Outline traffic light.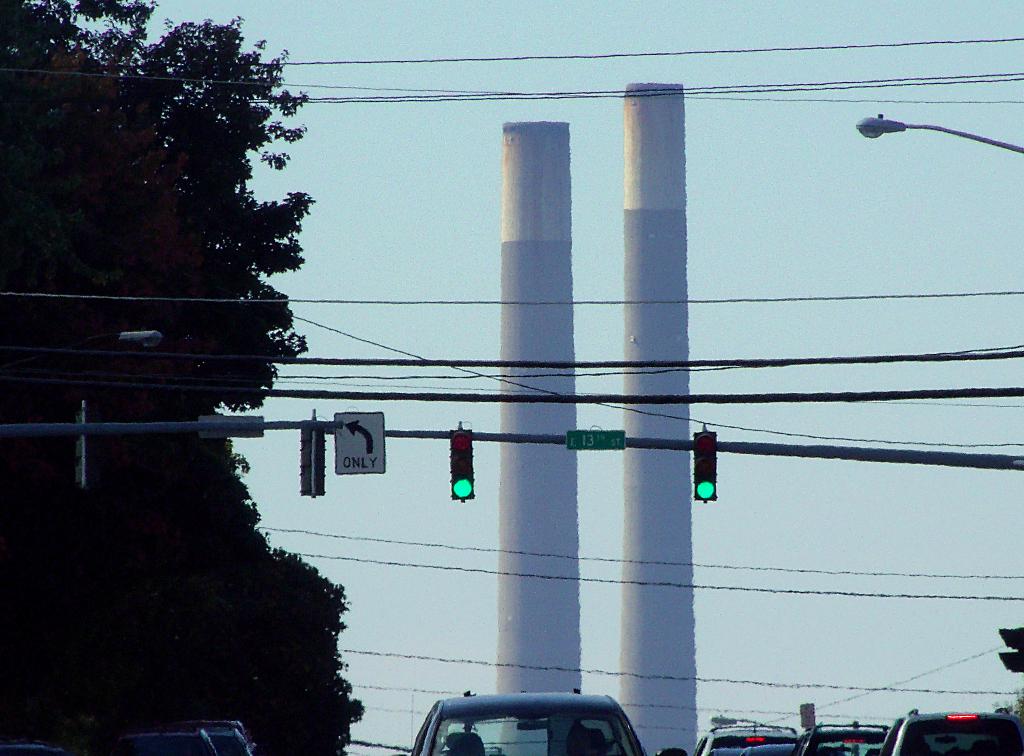
Outline: [left=996, top=626, right=1023, bottom=673].
